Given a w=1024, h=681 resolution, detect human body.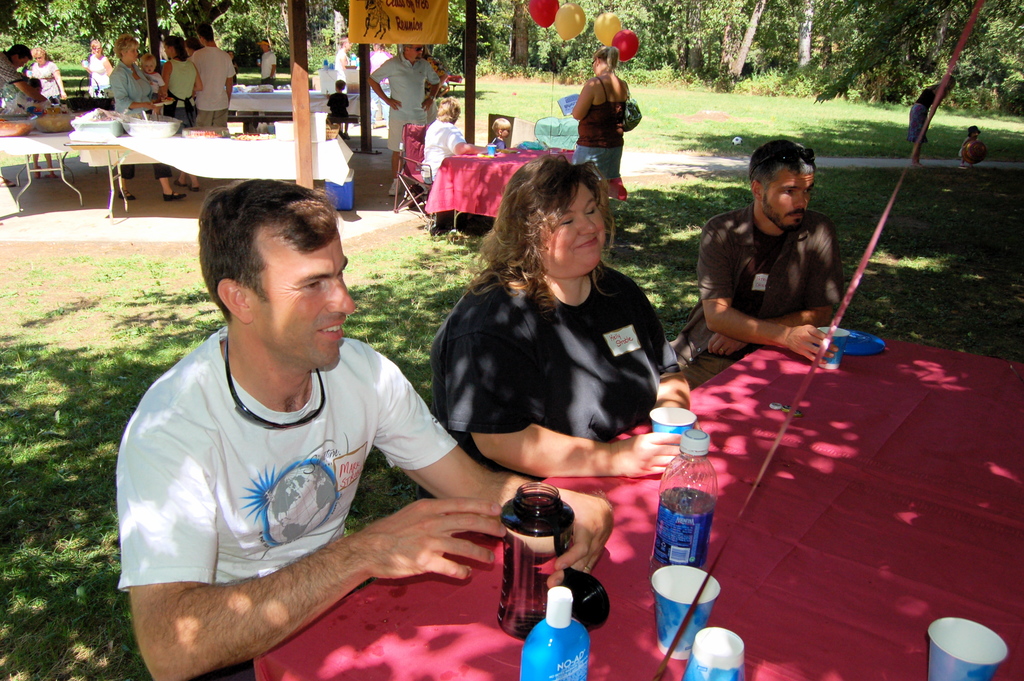
x1=110 y1=222 x2=491 y2=678.
